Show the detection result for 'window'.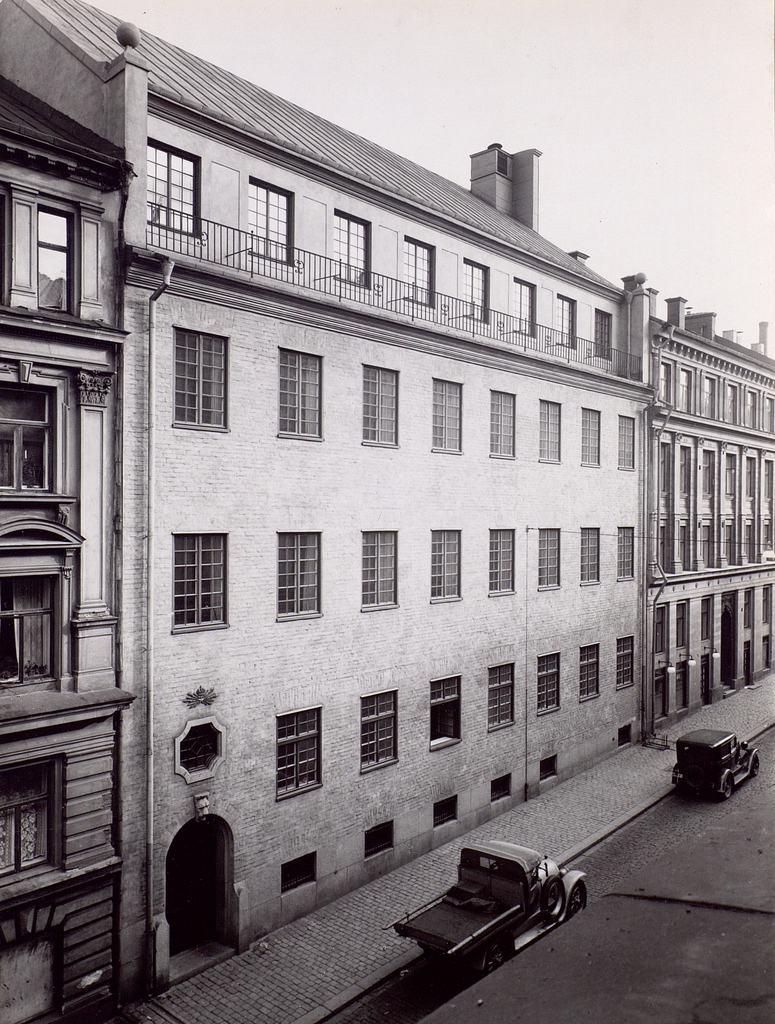
176 542 240 635.
